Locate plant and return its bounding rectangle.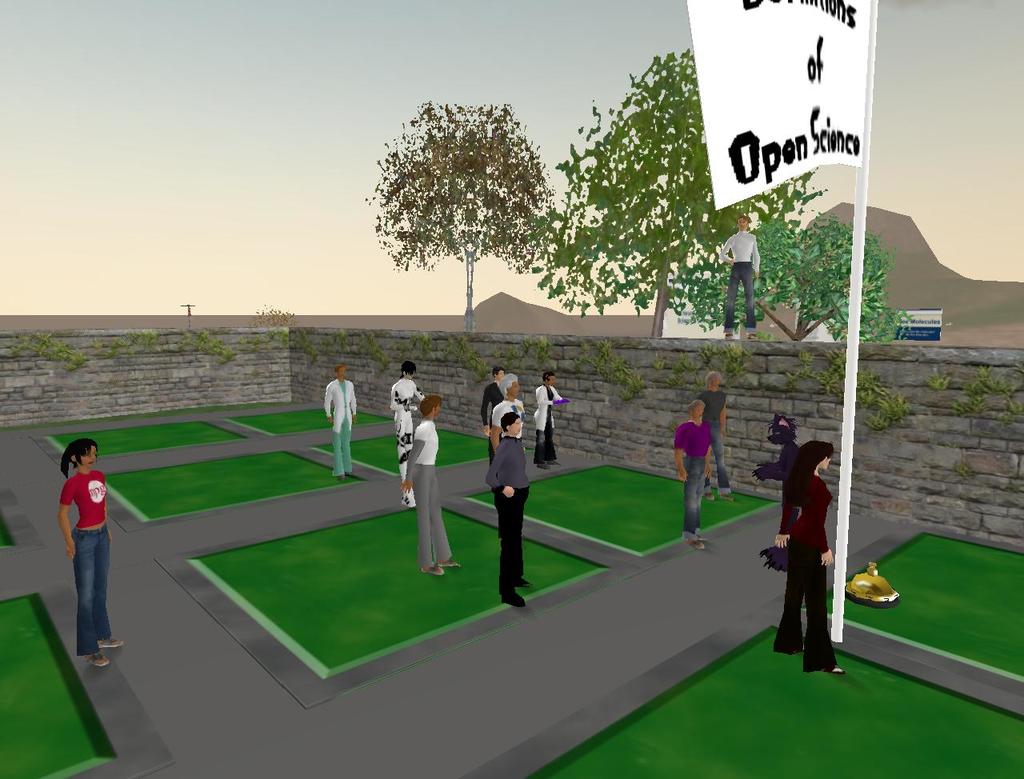
bbox(350, 326, 383, 374).
